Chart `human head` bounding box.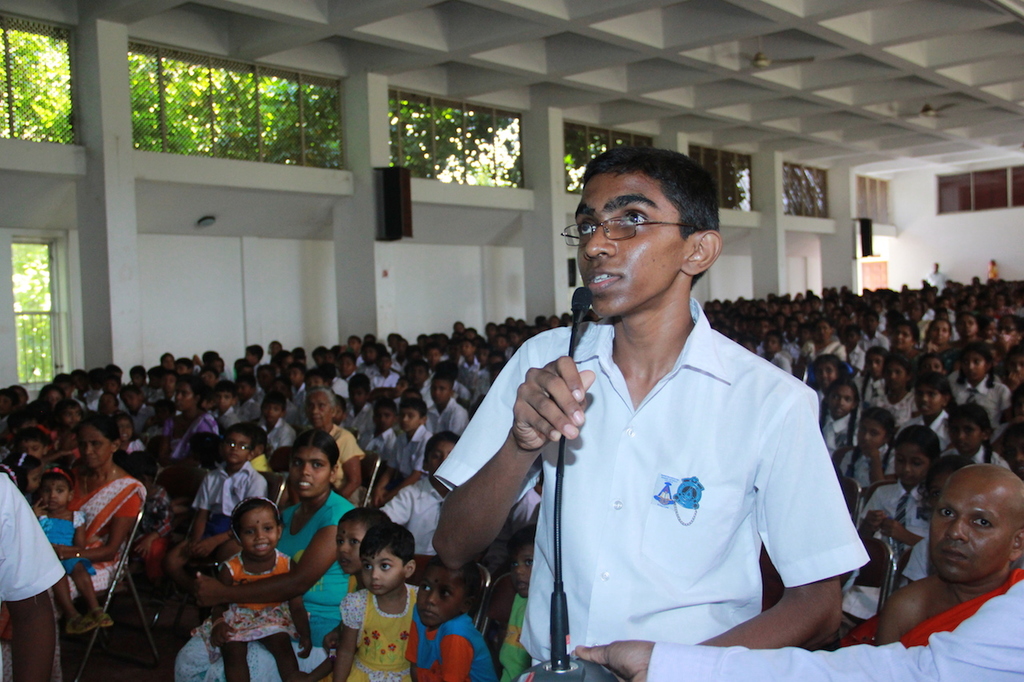
Charted: bbox=[17, 430, 47, 466].
